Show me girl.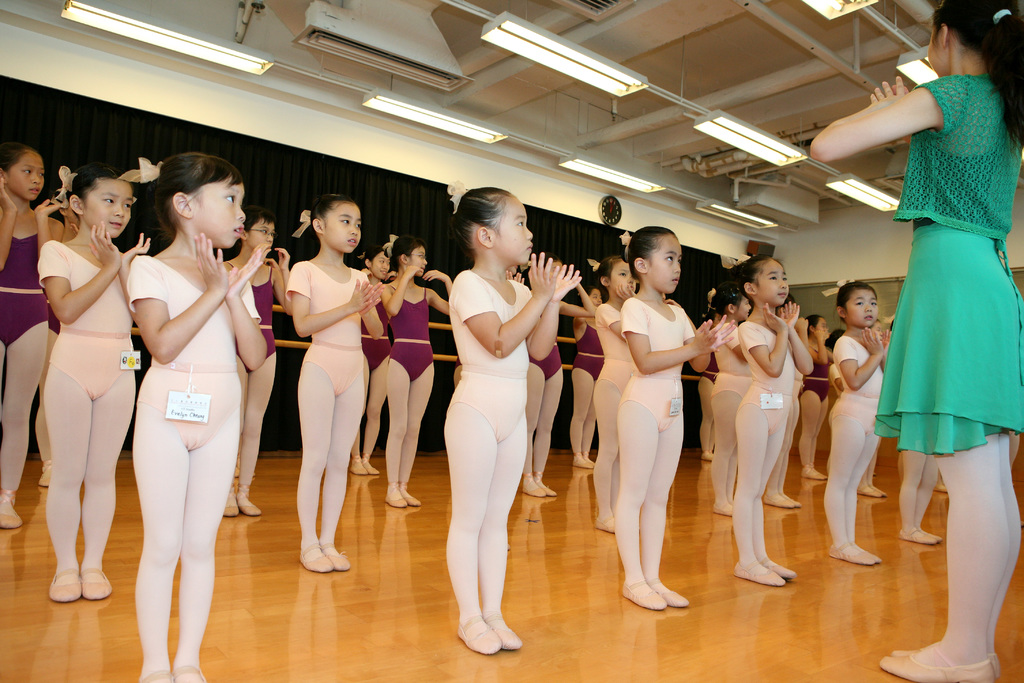
girl is here: l=535, t=324, r=559, b=498.
